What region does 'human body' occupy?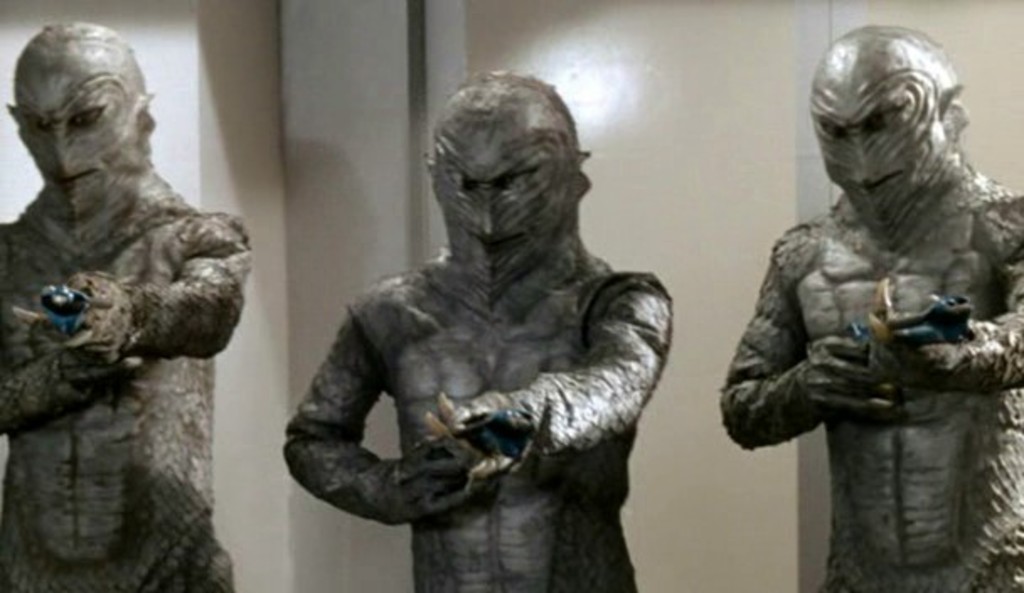
(0, 163, 254, 591).
